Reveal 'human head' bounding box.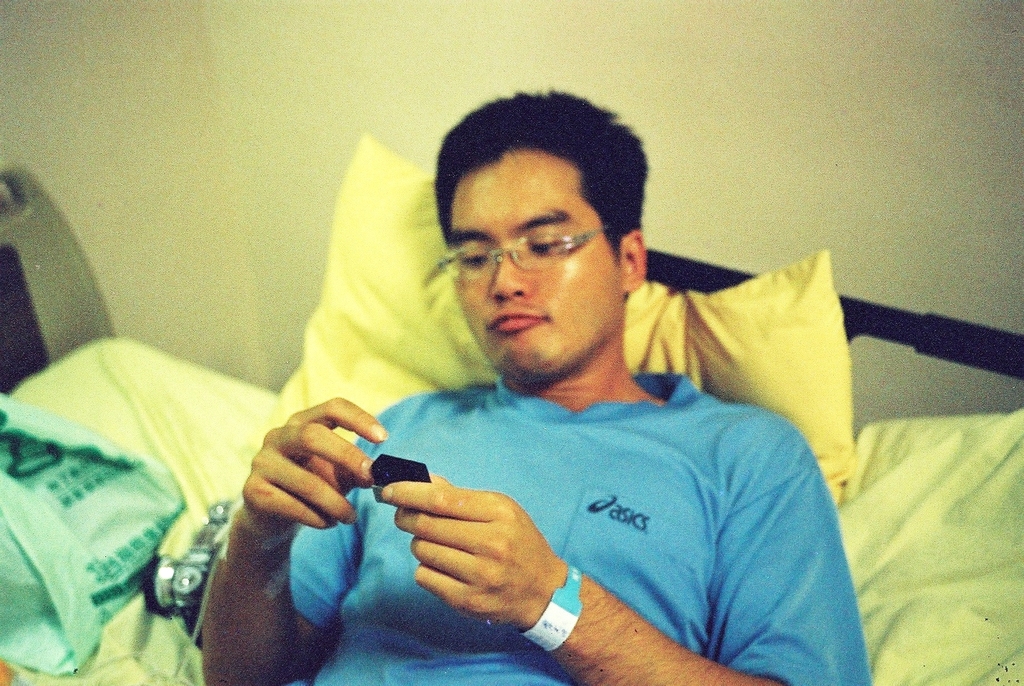
Revealed: rect(436, 109, 630, 338).
